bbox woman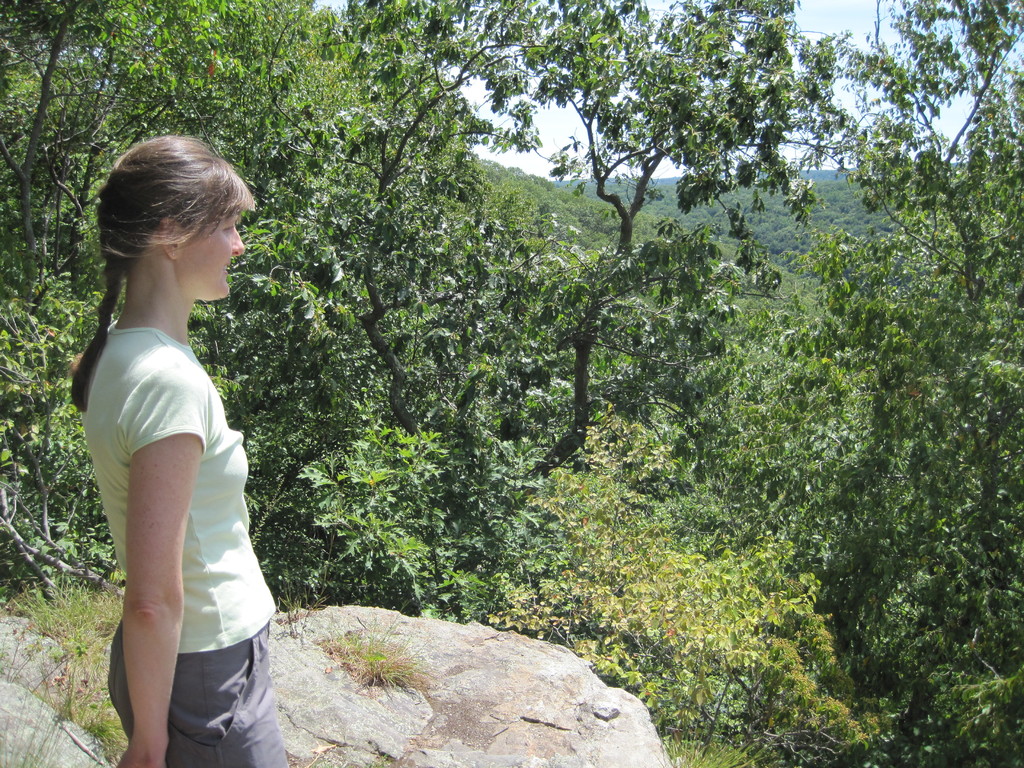
<region>54, 115, 302, 757</region>
